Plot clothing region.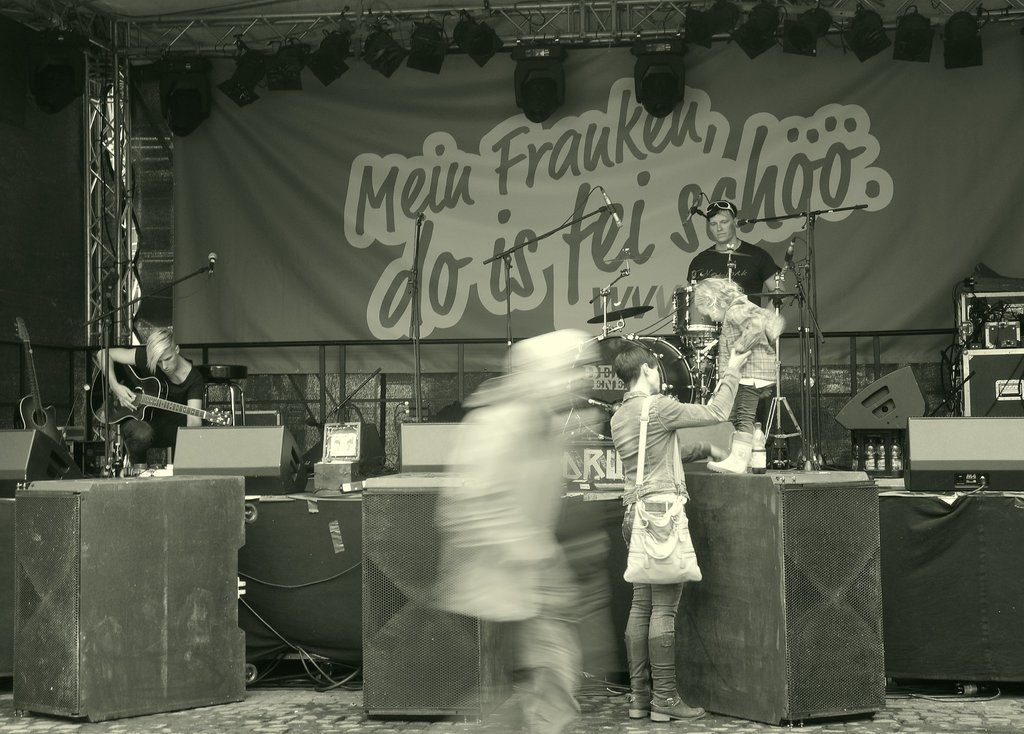
Plotted at [left=714, top=294, right=776, bottom=428].
